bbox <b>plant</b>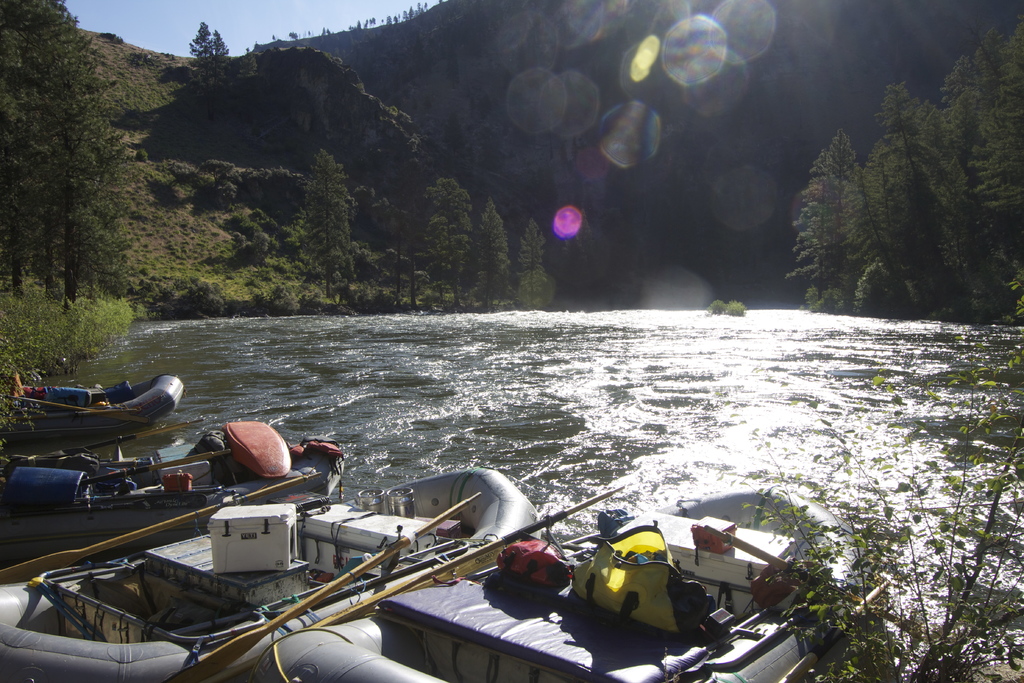
<region>927, 273, 1023, 327</region>
